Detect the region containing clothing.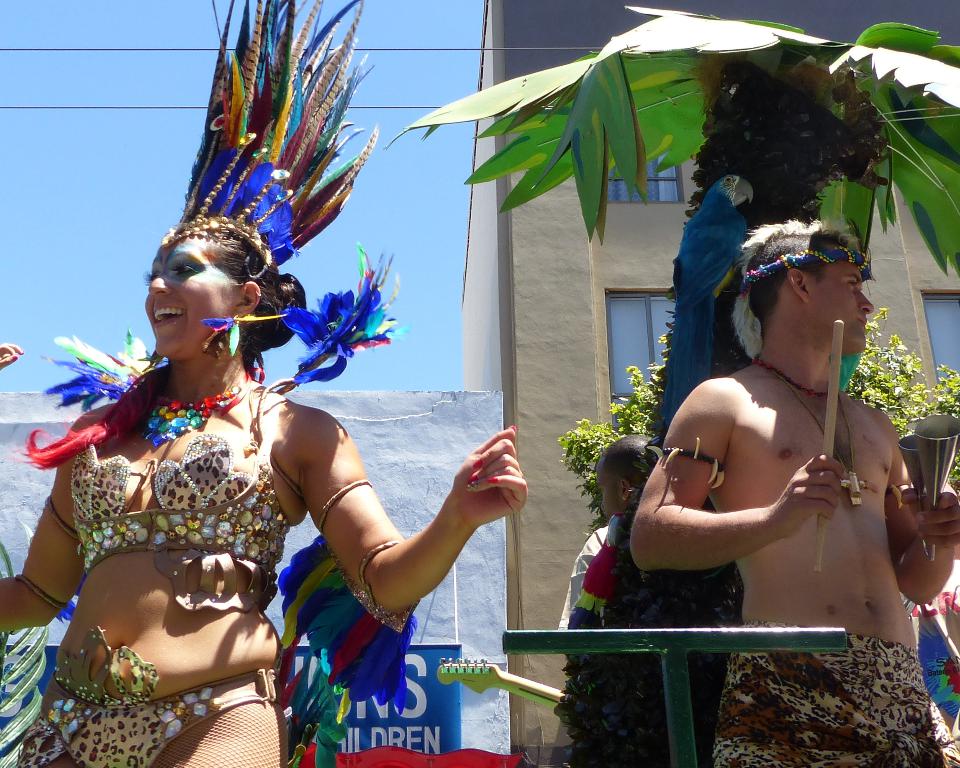
box(562, 516, 617, 629).
